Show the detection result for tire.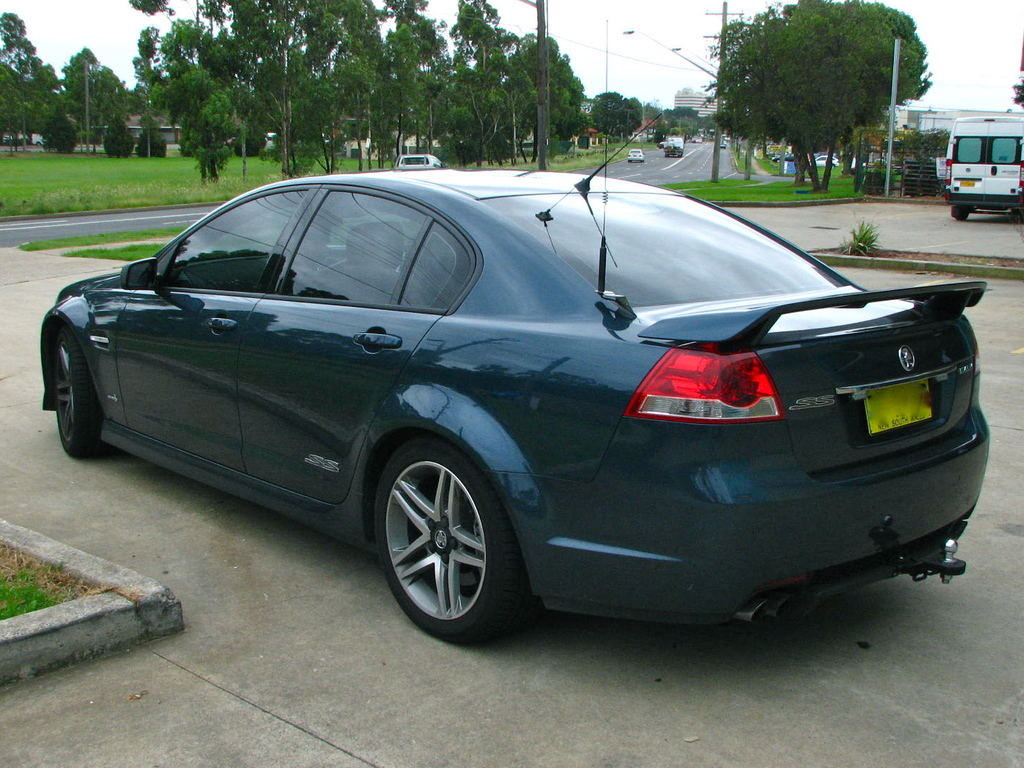
BBox(368, 434, 538, 649).
